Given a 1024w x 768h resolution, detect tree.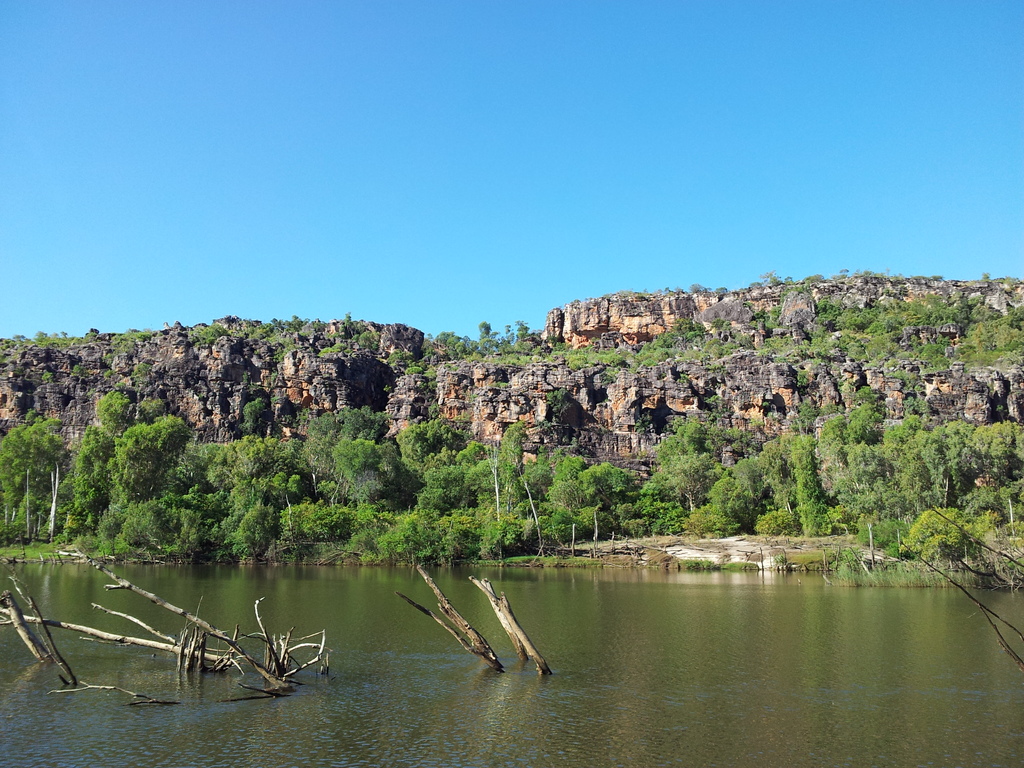
BBox(331, 432, 373, 484).
